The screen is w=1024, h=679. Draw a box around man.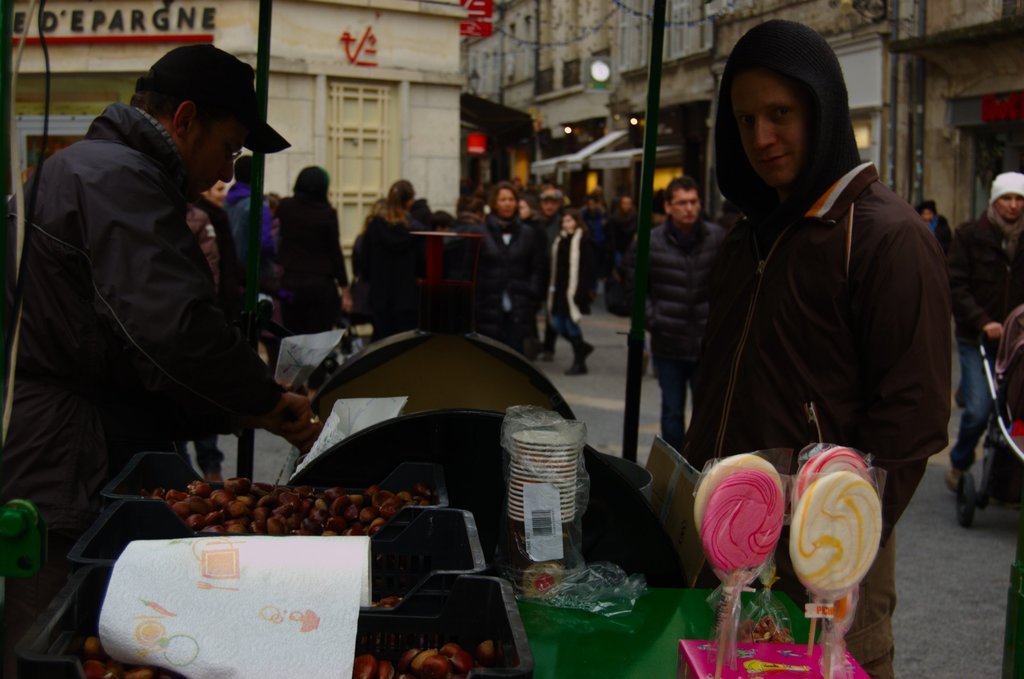
[17,31,312,560].
